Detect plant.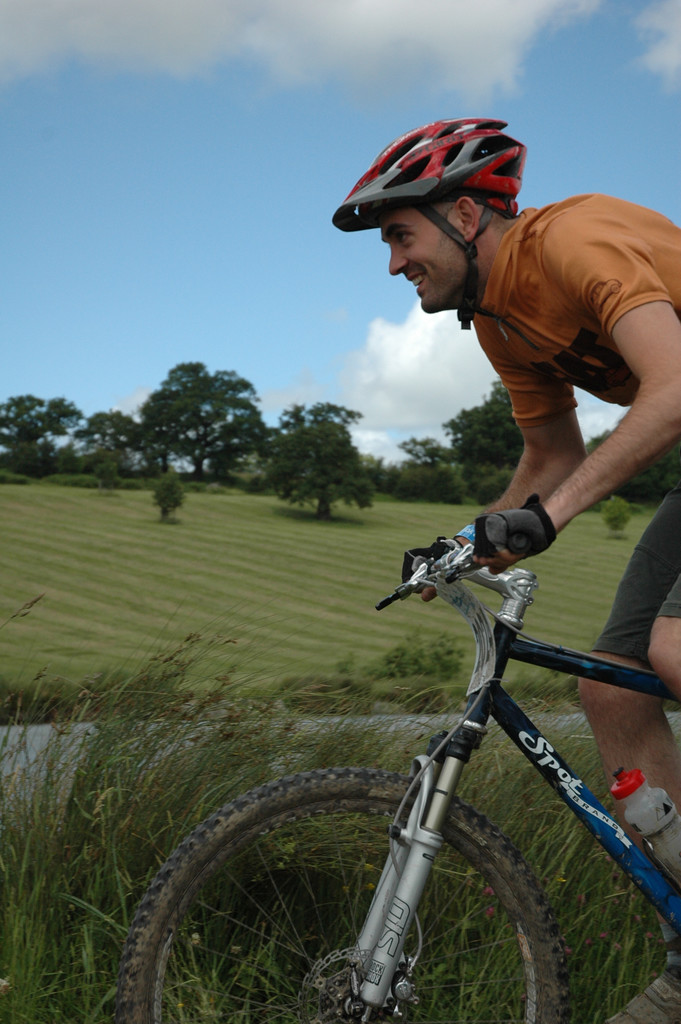
Detected at box=[0, 463, 36, 493].
